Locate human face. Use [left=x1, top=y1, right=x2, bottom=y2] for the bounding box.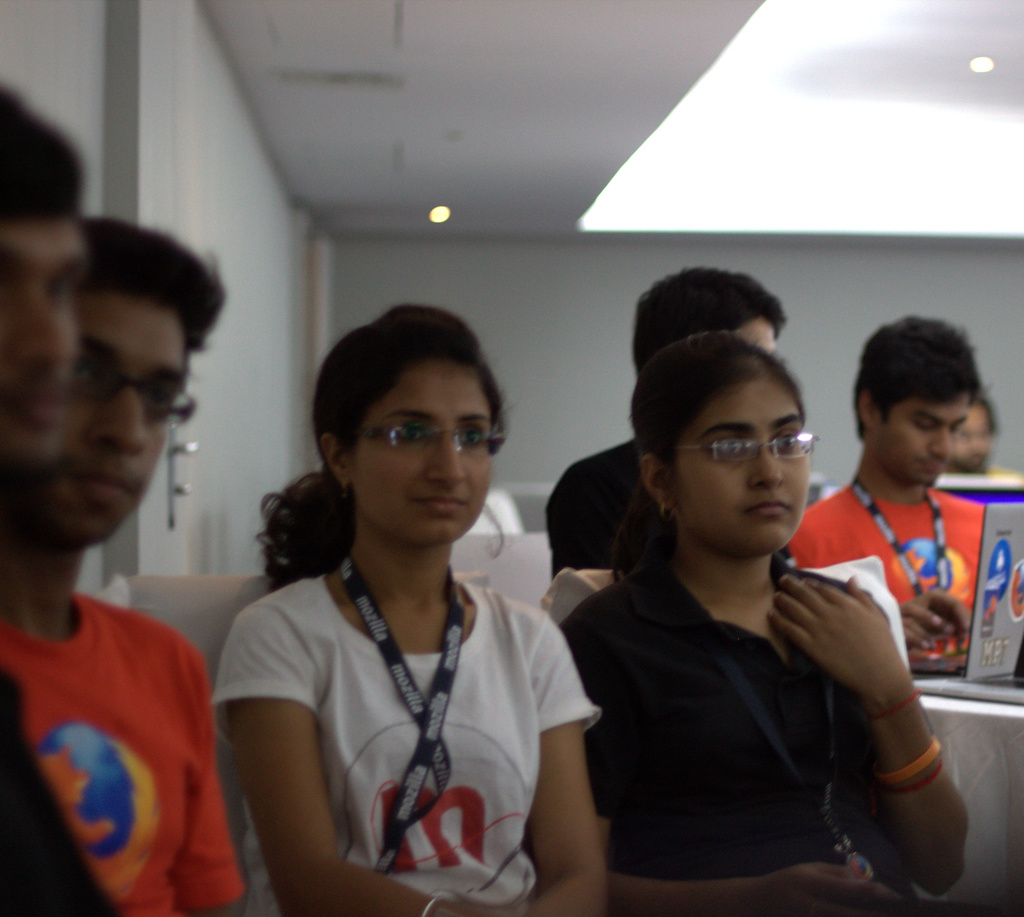
[left=3, top=295, right=191, bottom=553].
